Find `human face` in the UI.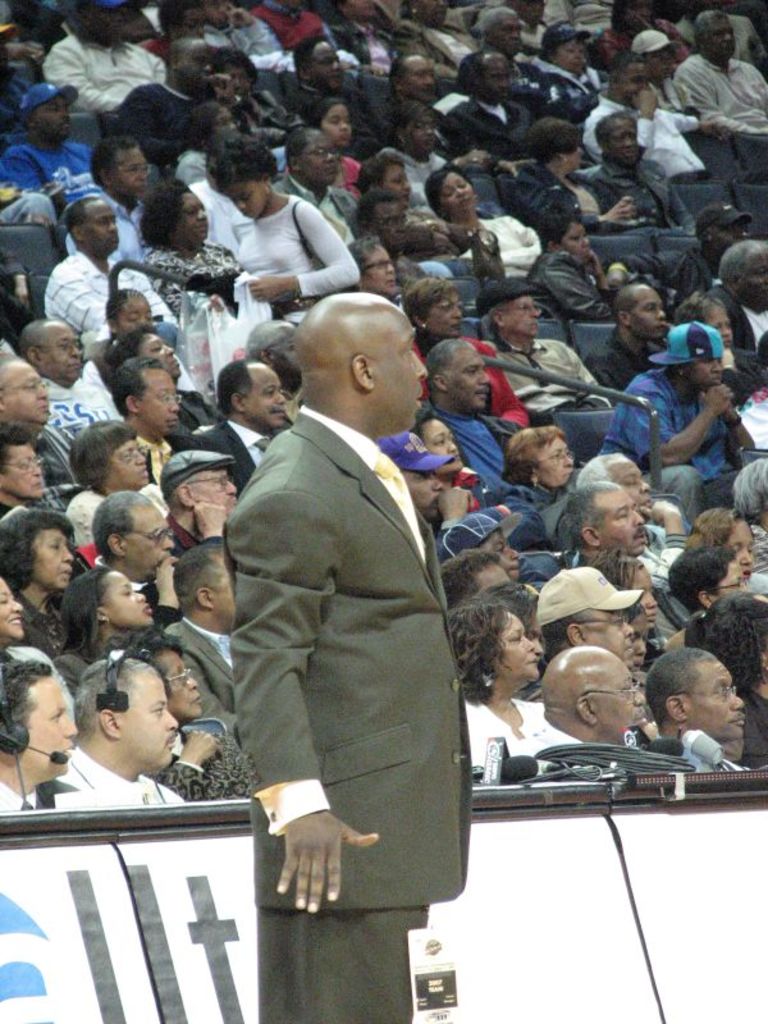
UI element at detection(303, 129, 340, 186).
